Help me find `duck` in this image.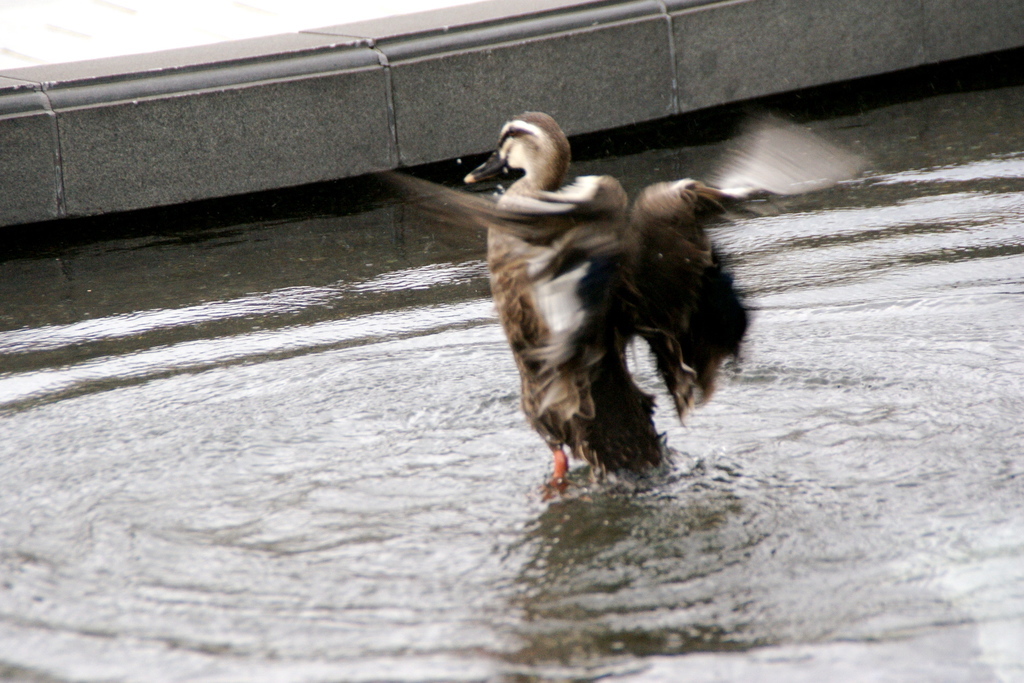
Found it: x1=358 y1=108 x2=851 y2=485.
